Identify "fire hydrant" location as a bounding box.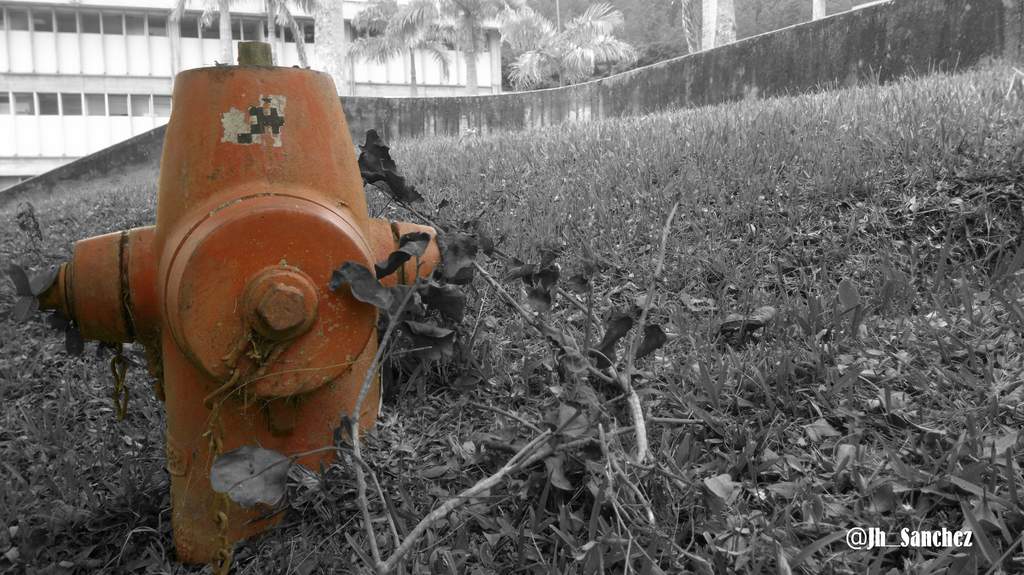
pyautogui.locateOnScreen(11, 42, 436, 568).
